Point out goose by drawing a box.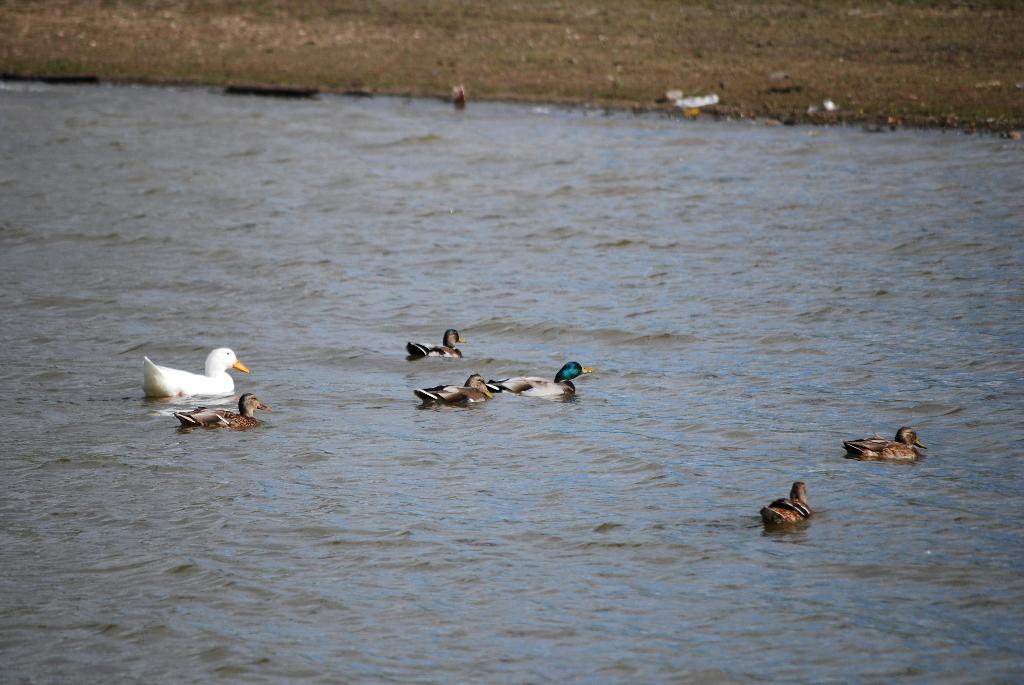
rect(407, 327, 462, 358).
